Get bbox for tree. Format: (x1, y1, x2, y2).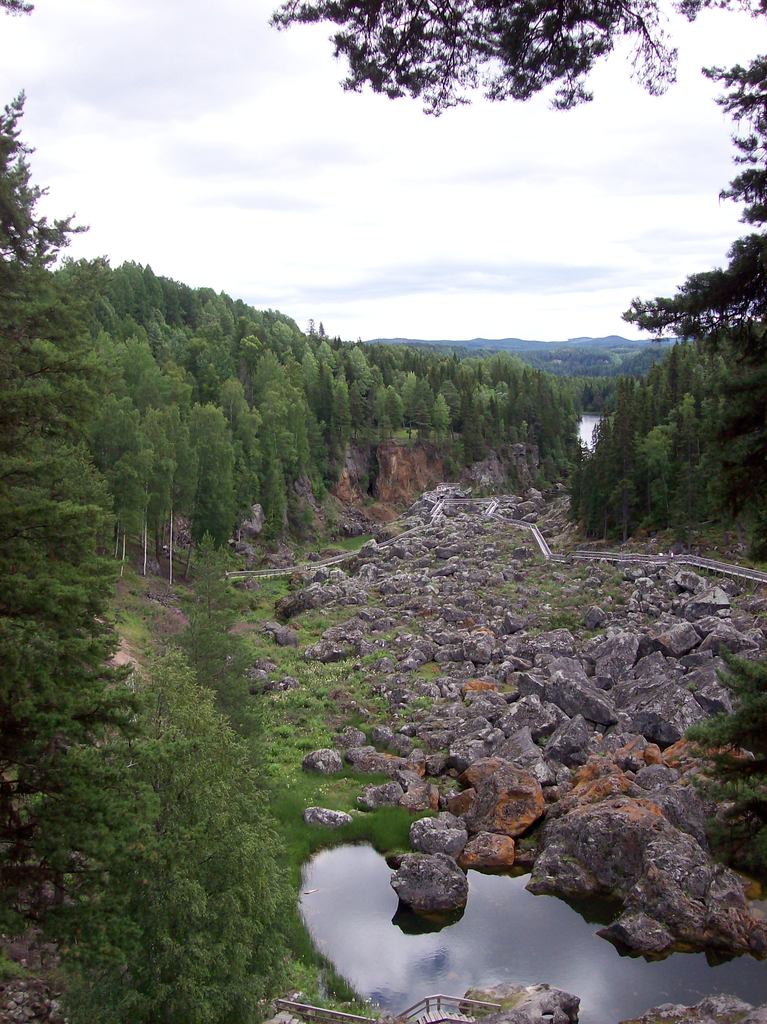
(430, 392, 456, 438).
